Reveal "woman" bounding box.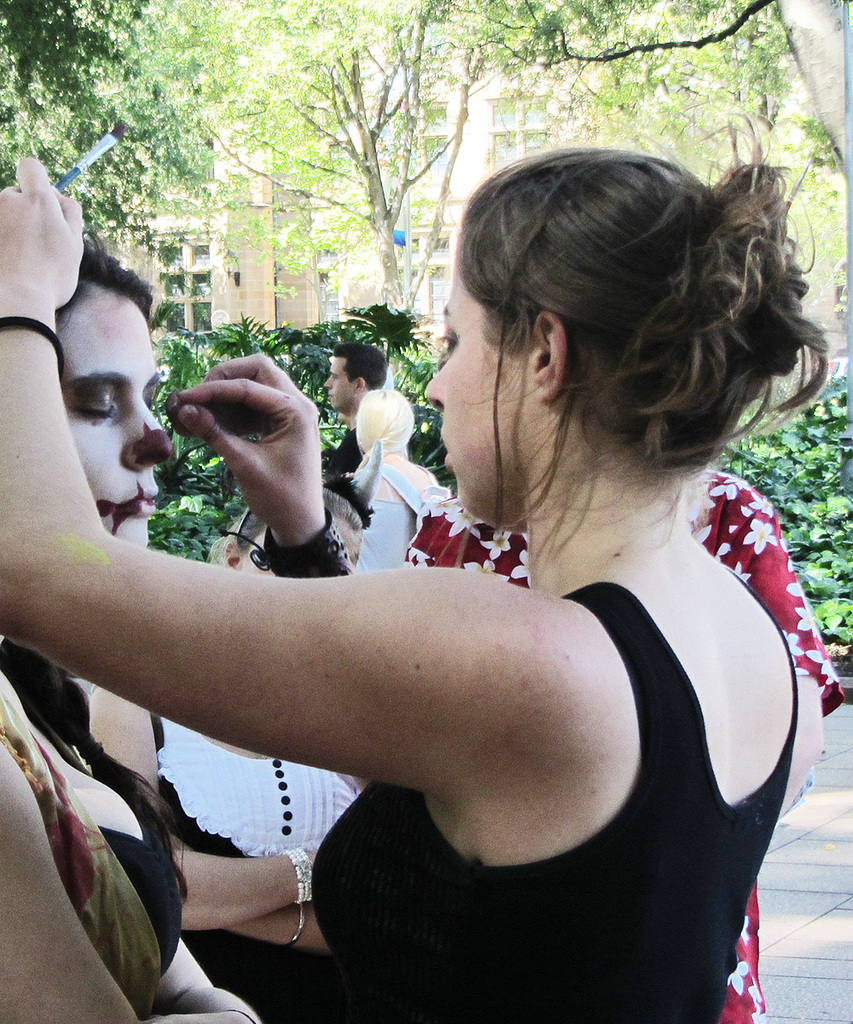
Revealed: left=0, top=227, right=261, bottom=1023.
